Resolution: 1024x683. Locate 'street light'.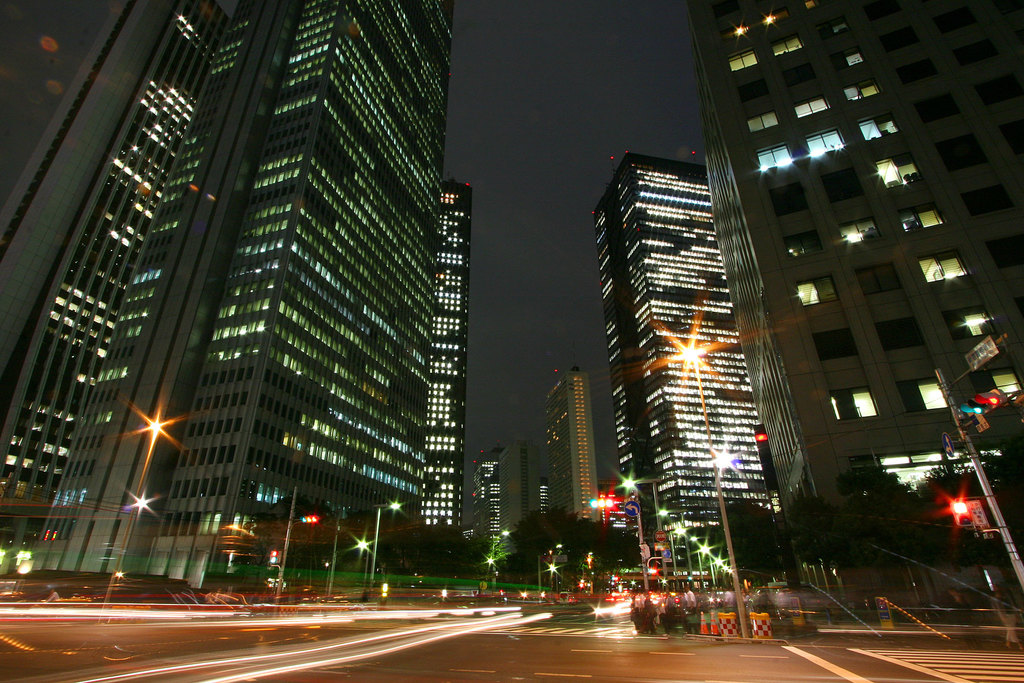
BBox(653, 502, 681, 593).
